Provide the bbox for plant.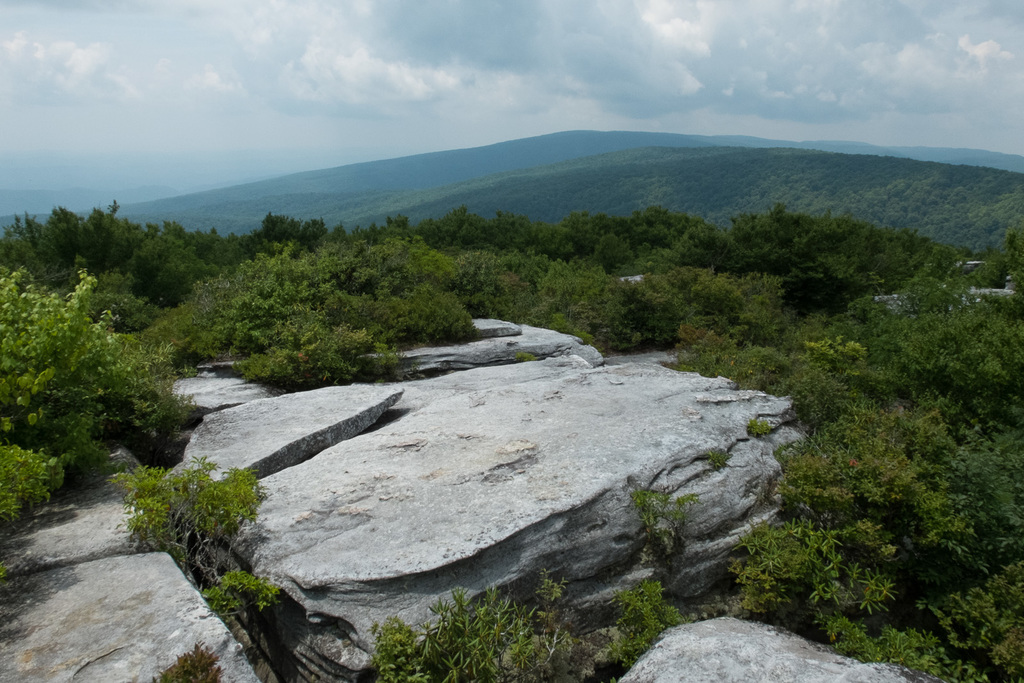
left=706, top=441, right=731, bottom=476.
